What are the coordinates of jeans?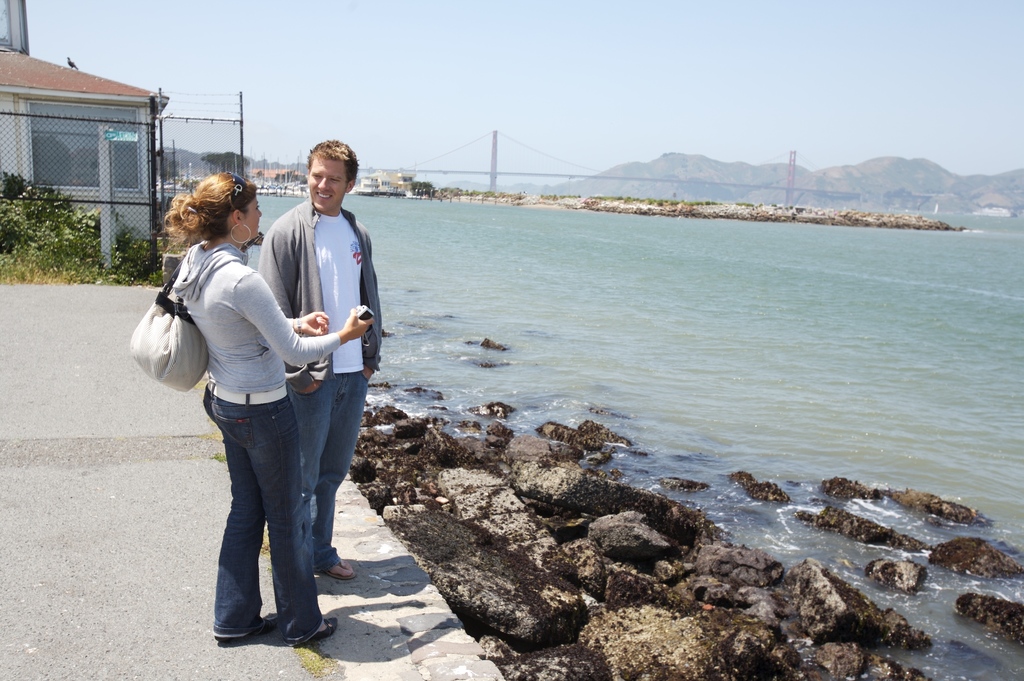
(left=184, top=370, right=344, bottom=661).
